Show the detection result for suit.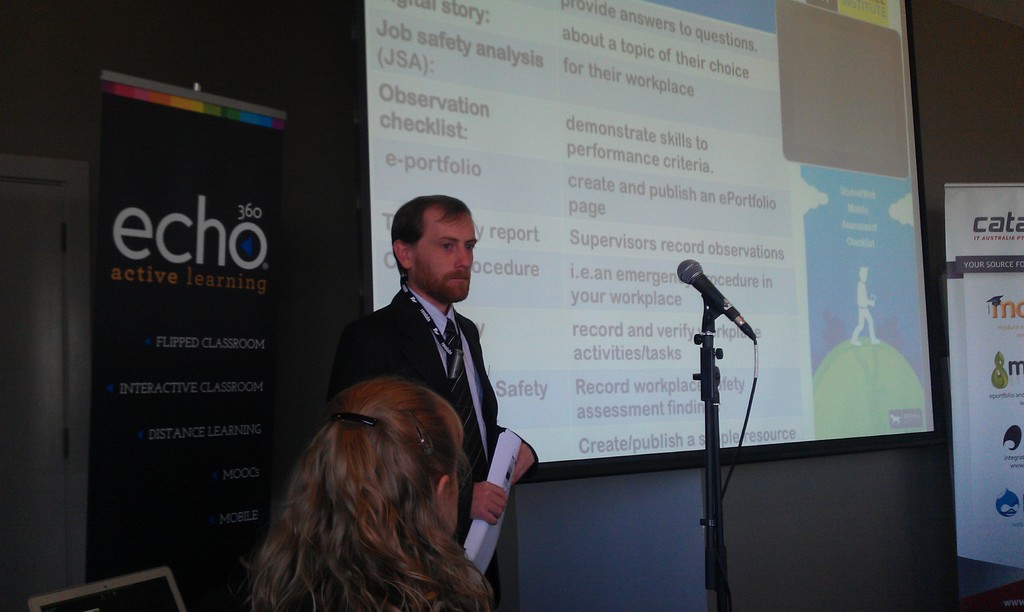
(334, 285, 541, 605).
